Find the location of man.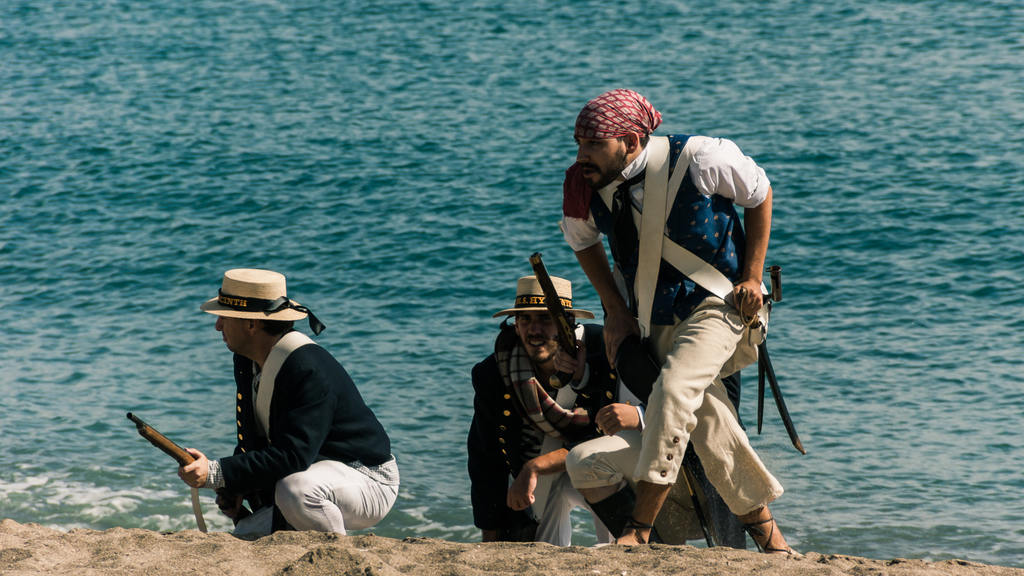
Location: (x1=458, y1=275, x2=711, y2=547).
